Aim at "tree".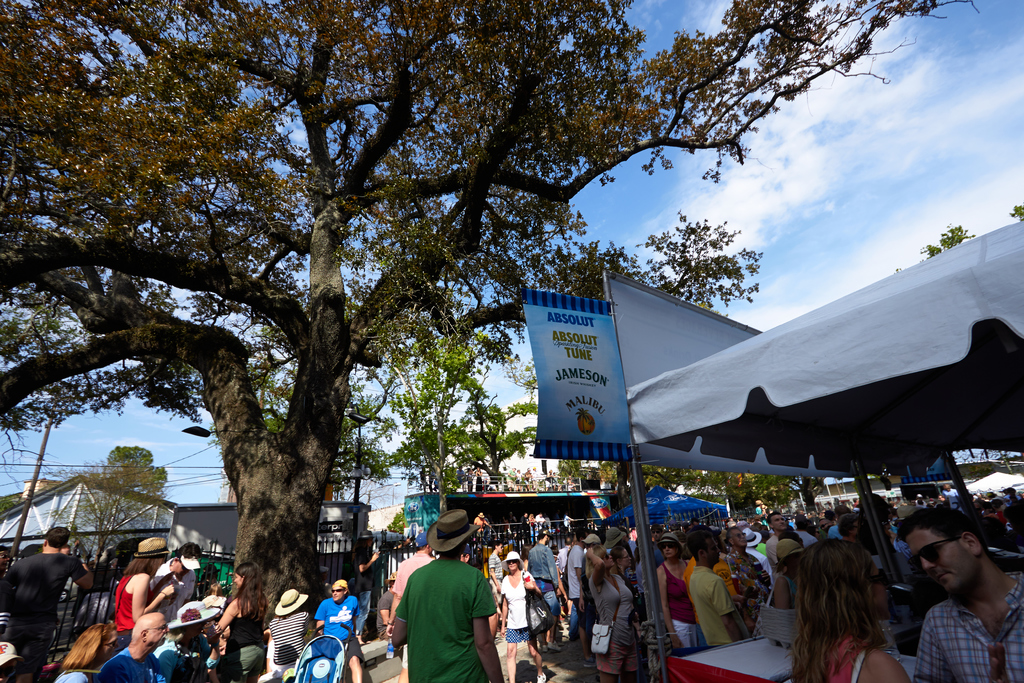
Aimed at l=0, t=0, r=984, b=635.
